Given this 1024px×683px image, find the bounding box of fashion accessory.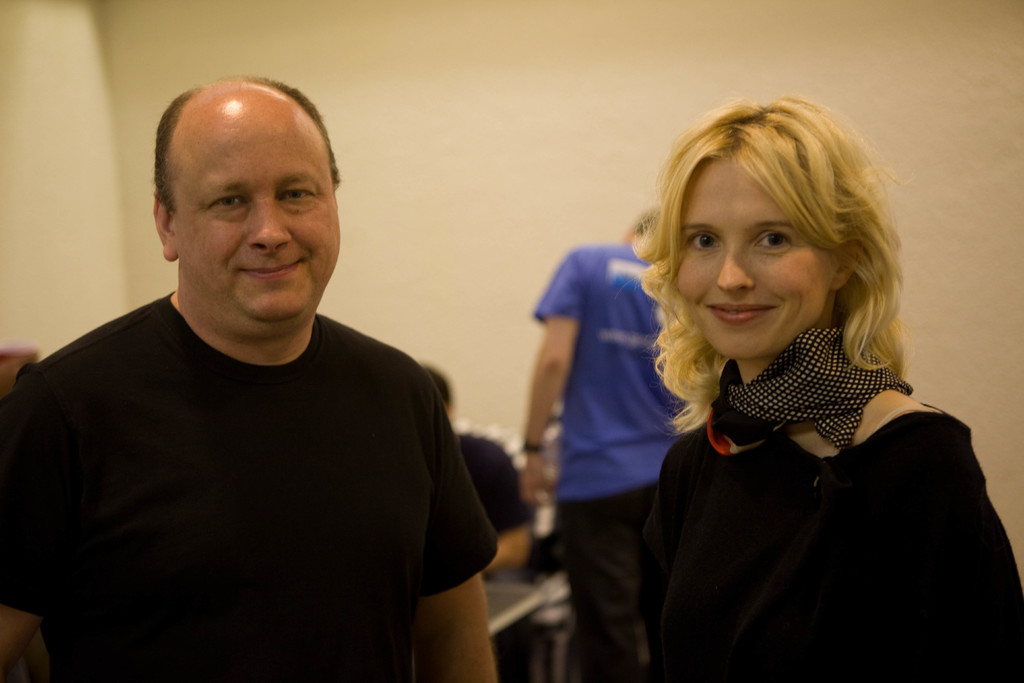
left=519, top=437, right=548, bottom=456.
